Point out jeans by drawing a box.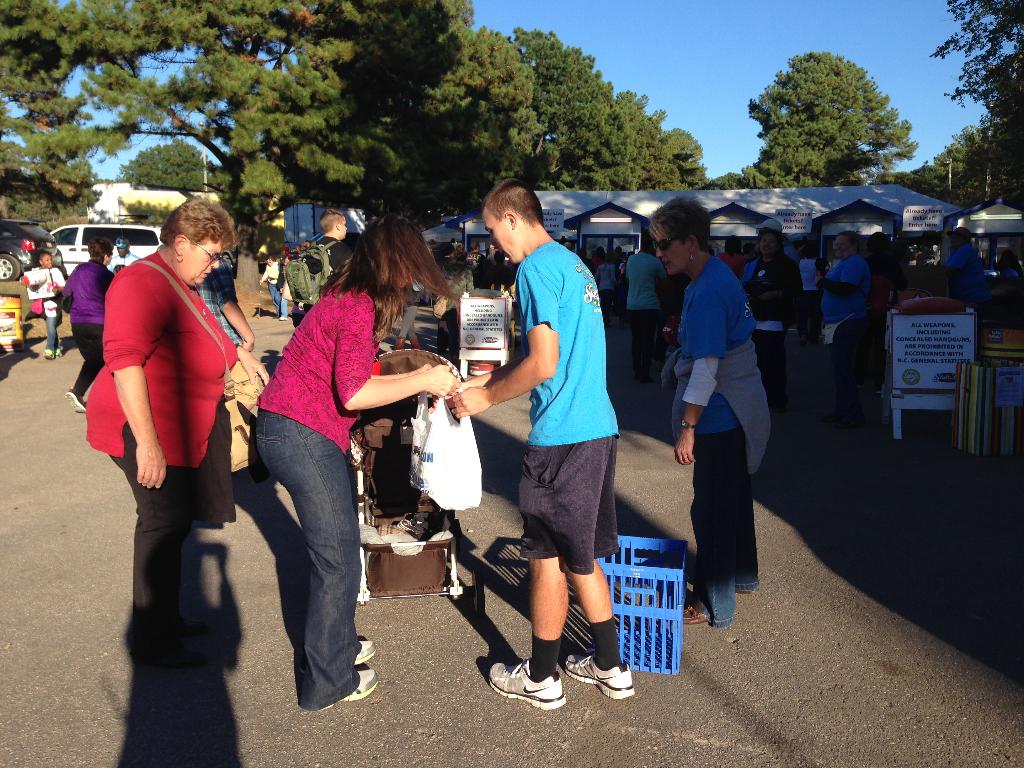
bbox=[108, 421, 201, 659].
